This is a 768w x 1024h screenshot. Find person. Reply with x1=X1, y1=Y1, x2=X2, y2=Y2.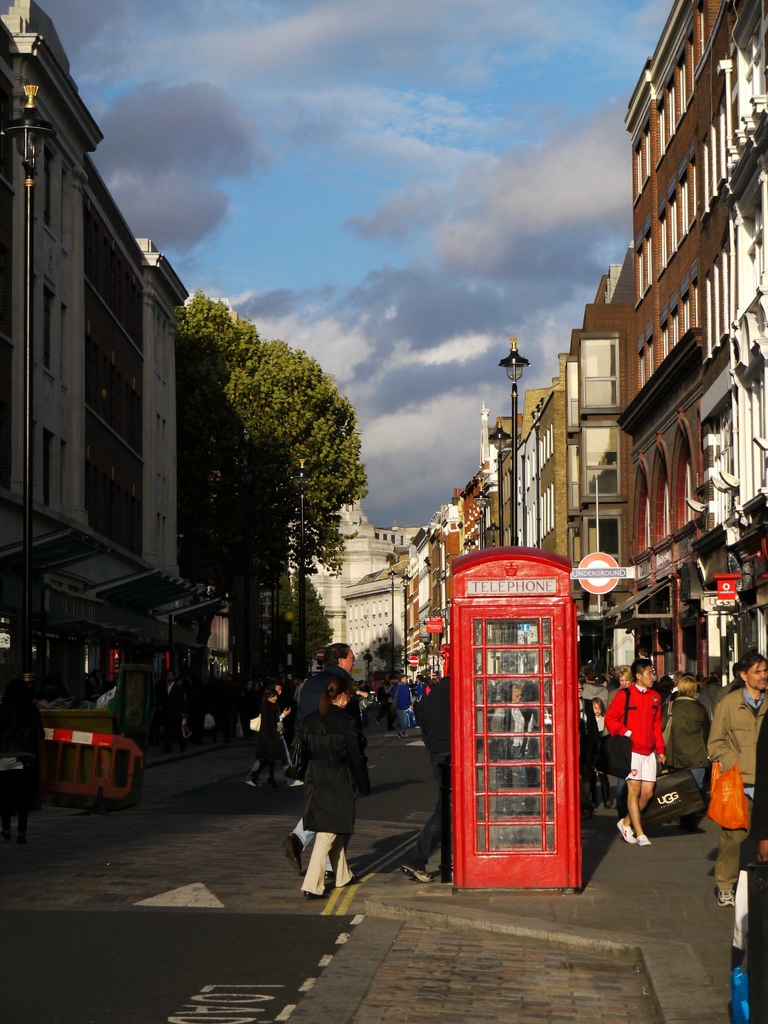
x1=415, y1=678, x2=428, y2=709.
